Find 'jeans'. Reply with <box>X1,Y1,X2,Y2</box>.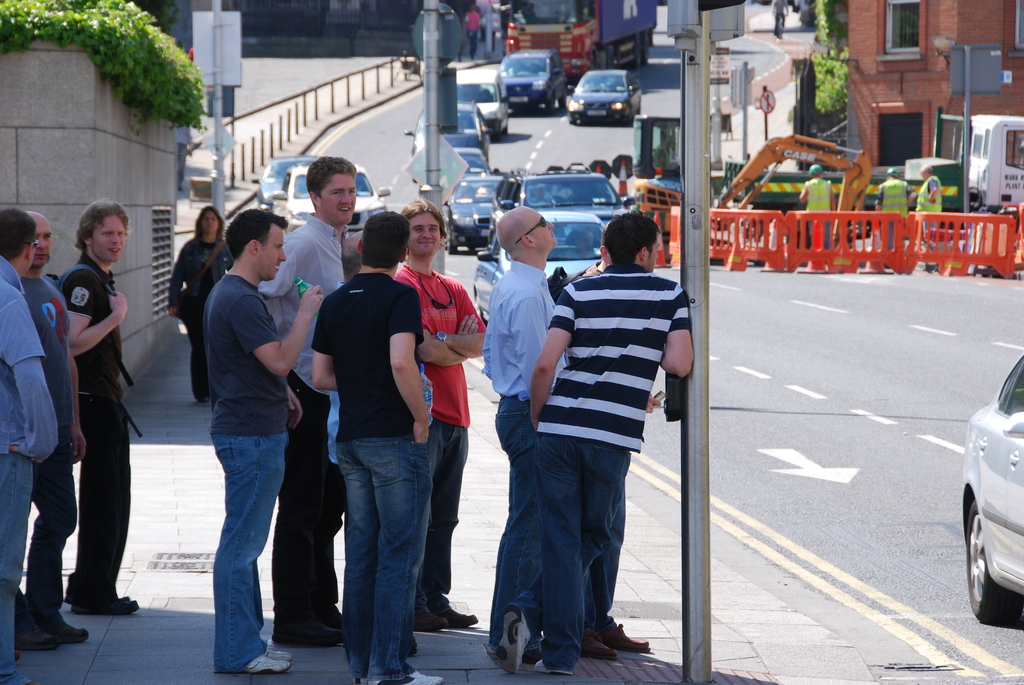
<box>211,432,290,673</box>.
